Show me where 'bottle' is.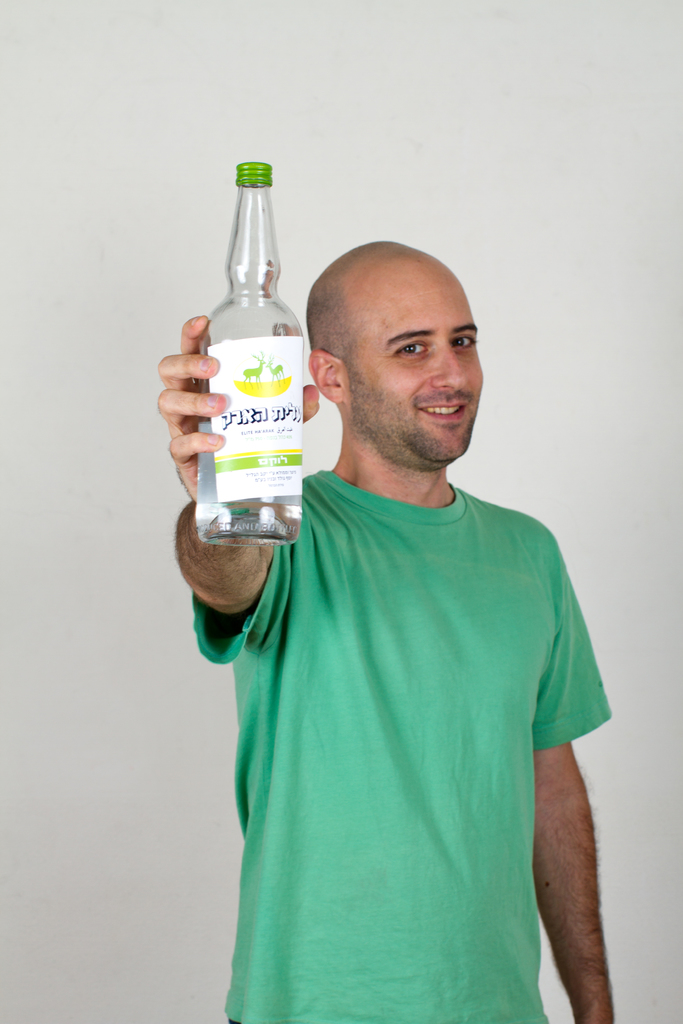
'bottle' is at <box>174,164,322,587</box>.
